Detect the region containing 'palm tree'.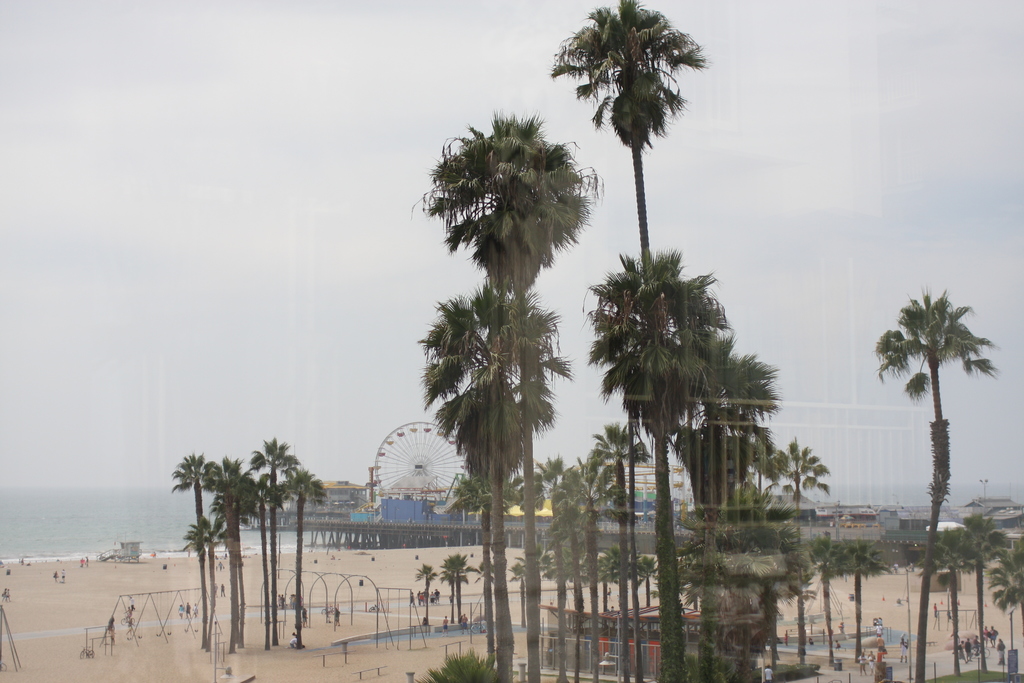
x1=214, y1=458, x2=253, y2=645.
